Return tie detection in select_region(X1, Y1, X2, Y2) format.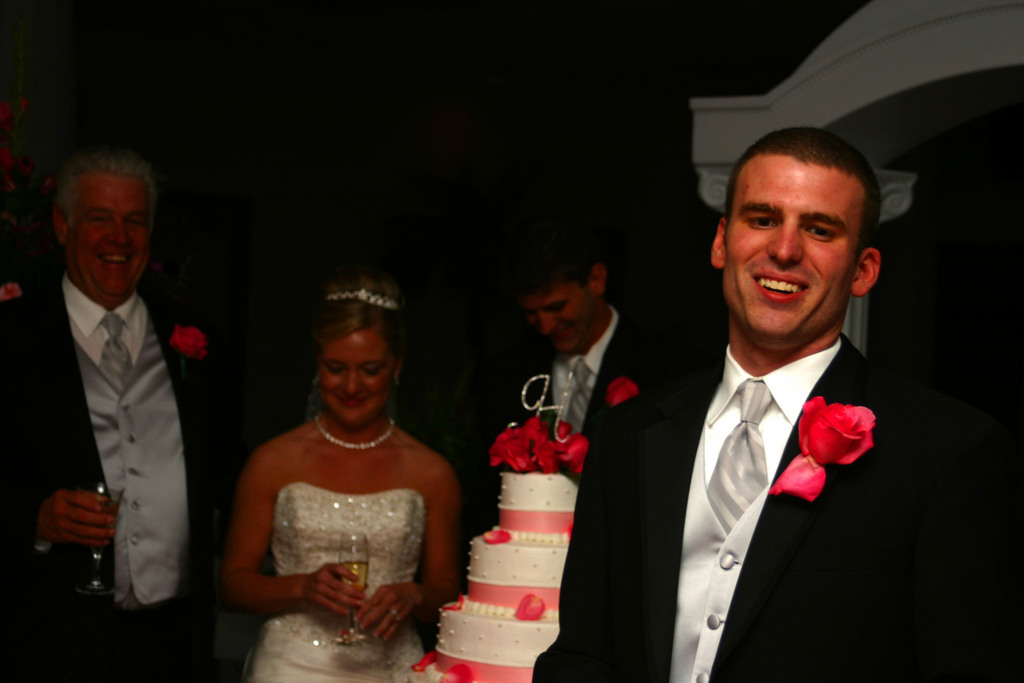
select_region(95, 309, 138, 388).
